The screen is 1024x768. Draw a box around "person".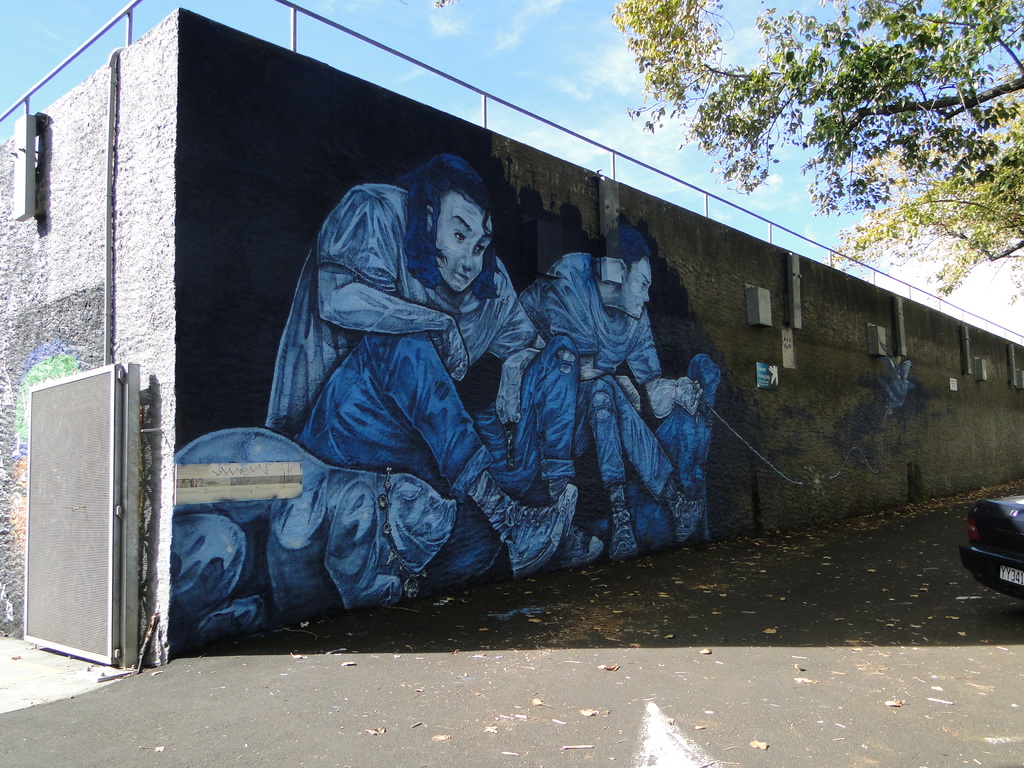
detection(232, 145, 548, 630).
